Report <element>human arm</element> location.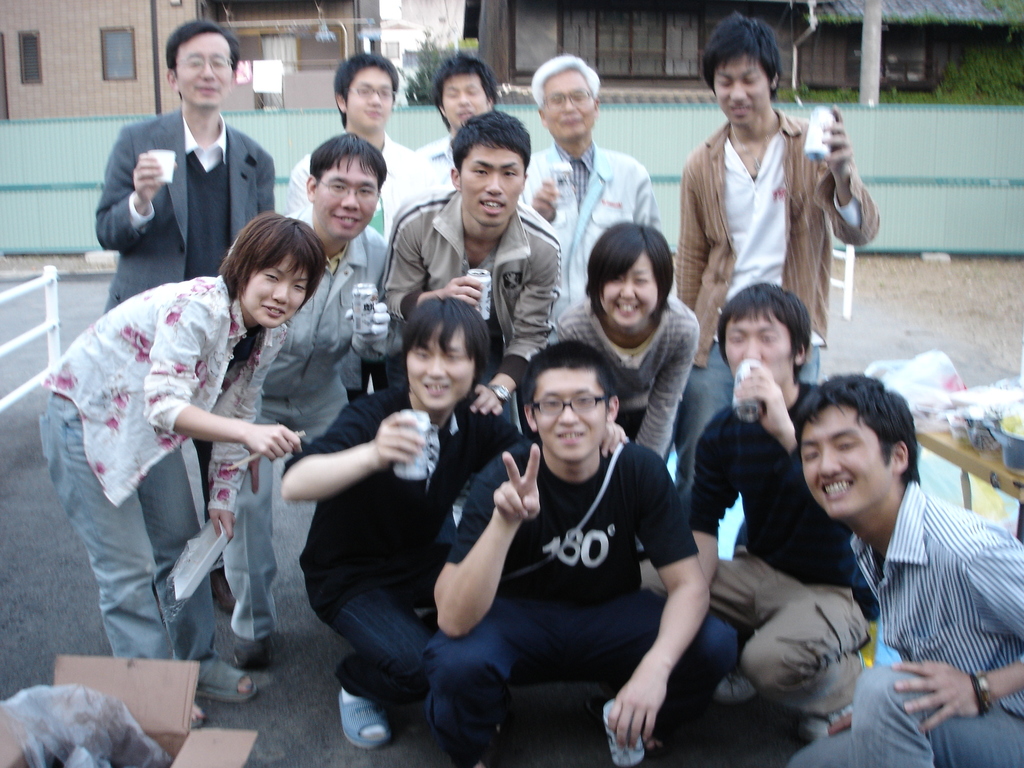
Report: BBox(628, 155, 659, 227).
